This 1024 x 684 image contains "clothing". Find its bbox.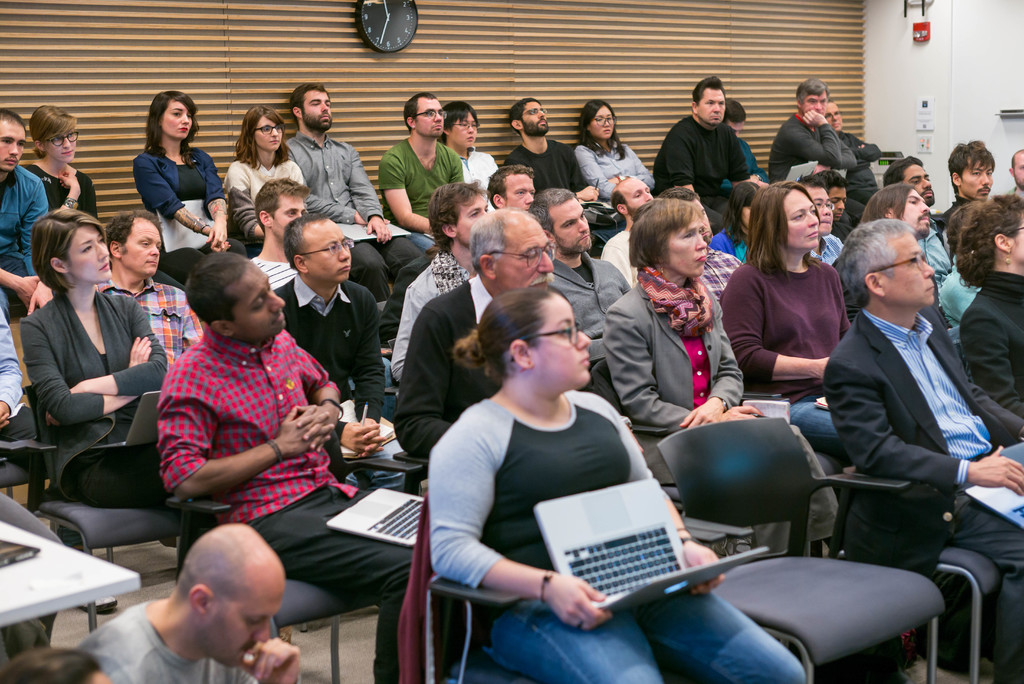
(x1=711, y1=226, x2=755, y2=263).
